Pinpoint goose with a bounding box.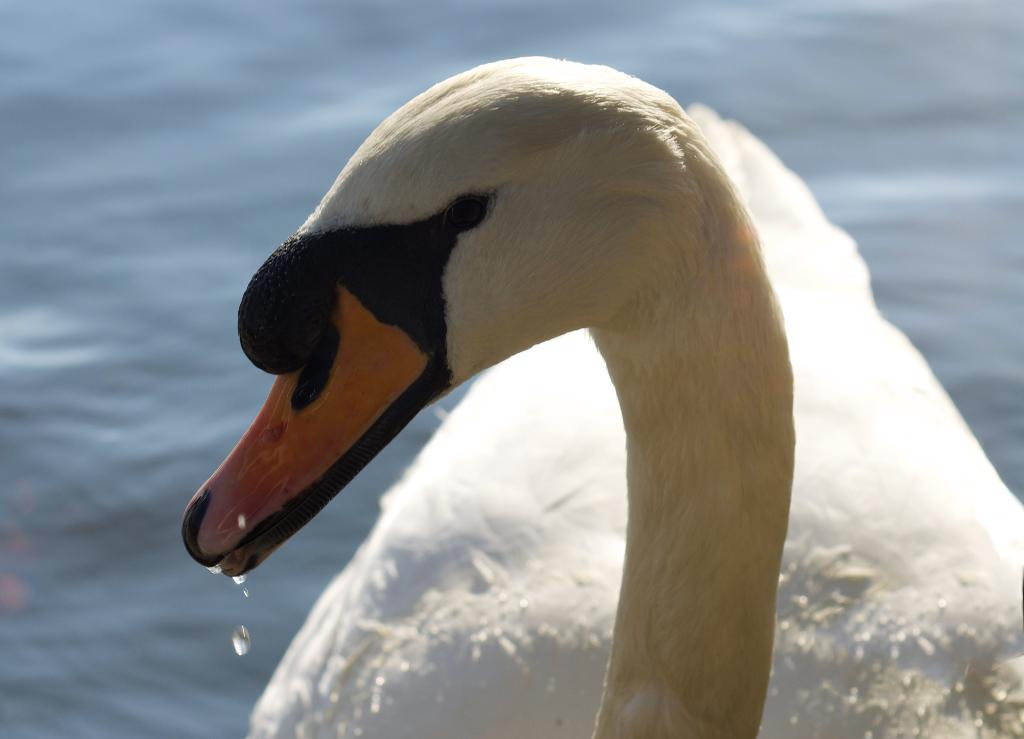
x1=178, y1=57, x2=1023, y2=738.
